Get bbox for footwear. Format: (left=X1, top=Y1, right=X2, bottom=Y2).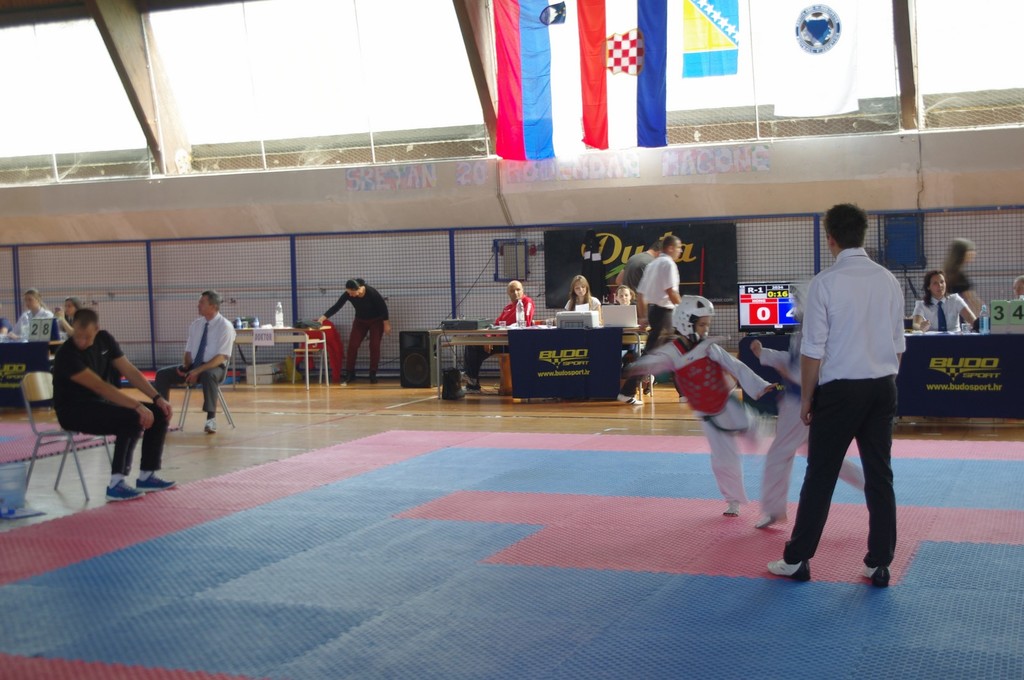
(left=767, top=558, right=811, bottom=580).
